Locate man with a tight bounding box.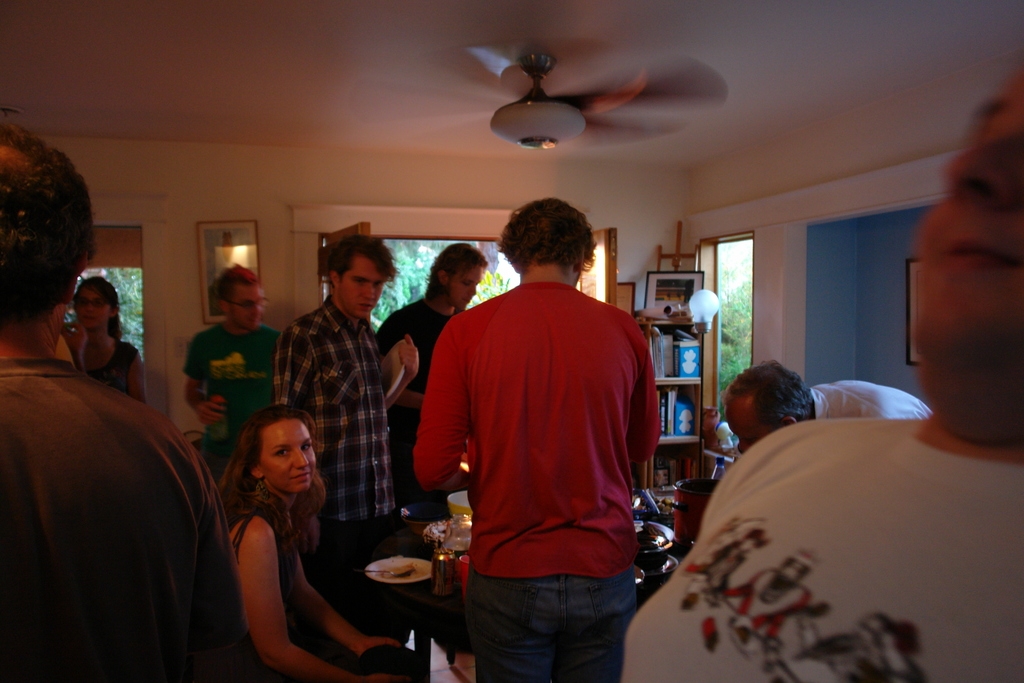
[366, 227, 483, 525].
